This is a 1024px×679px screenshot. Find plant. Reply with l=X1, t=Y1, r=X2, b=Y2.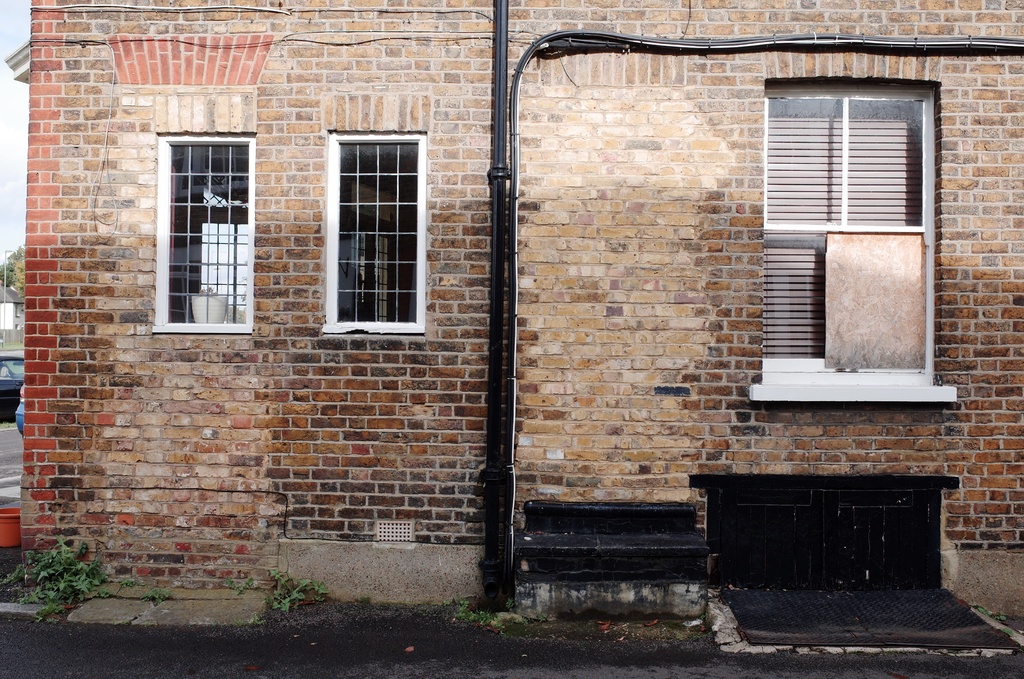
l=115, t=578, r=144, b=591.
